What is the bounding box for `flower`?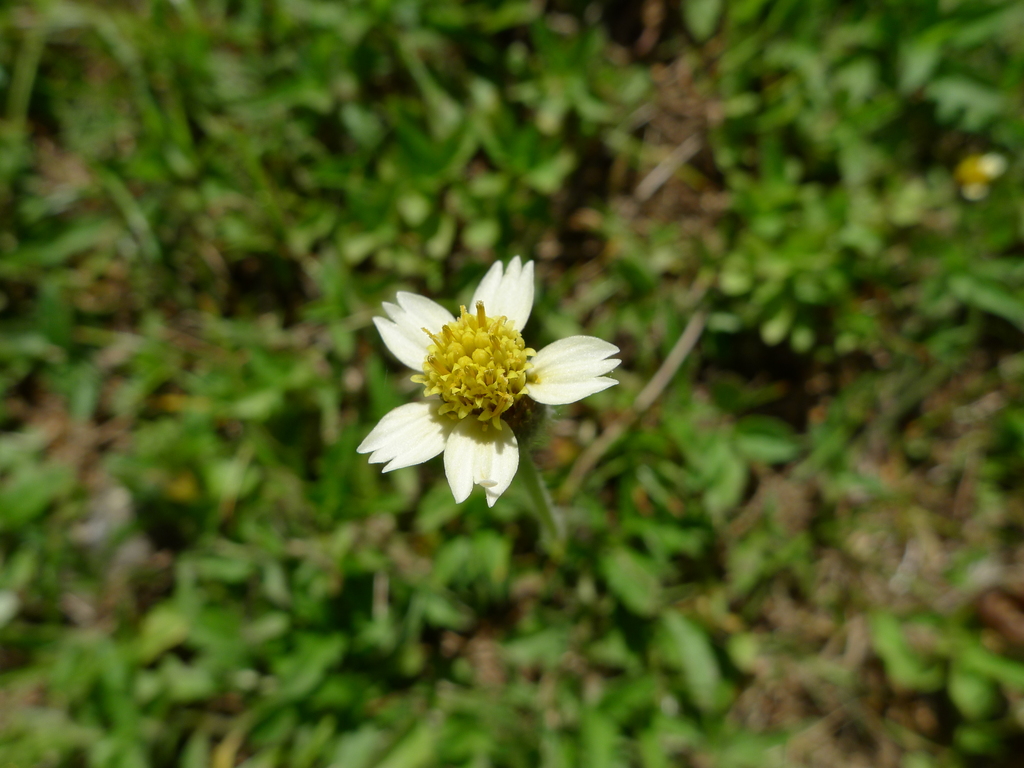
x1=356, y1=250, x2=620, y2=512.
